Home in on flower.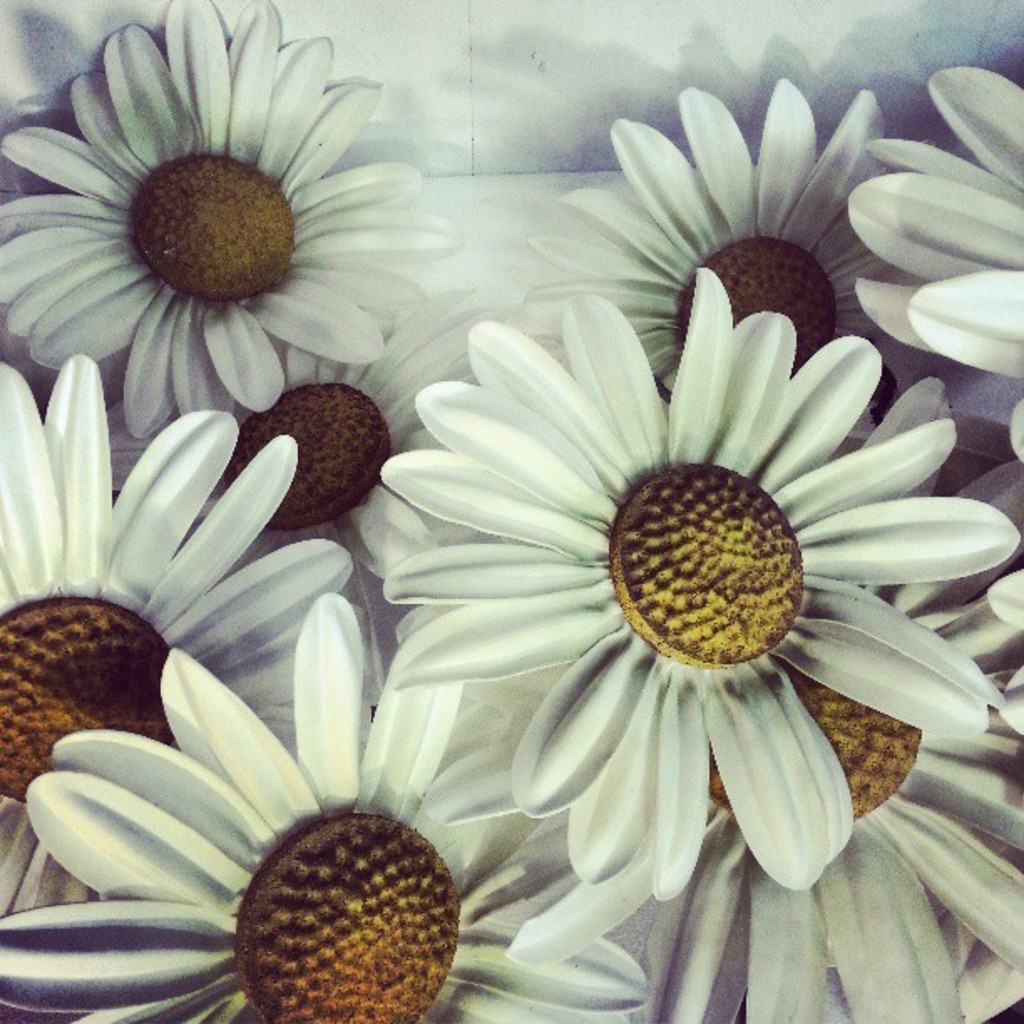
Homed in at (666, 380, 1022, 1022).
